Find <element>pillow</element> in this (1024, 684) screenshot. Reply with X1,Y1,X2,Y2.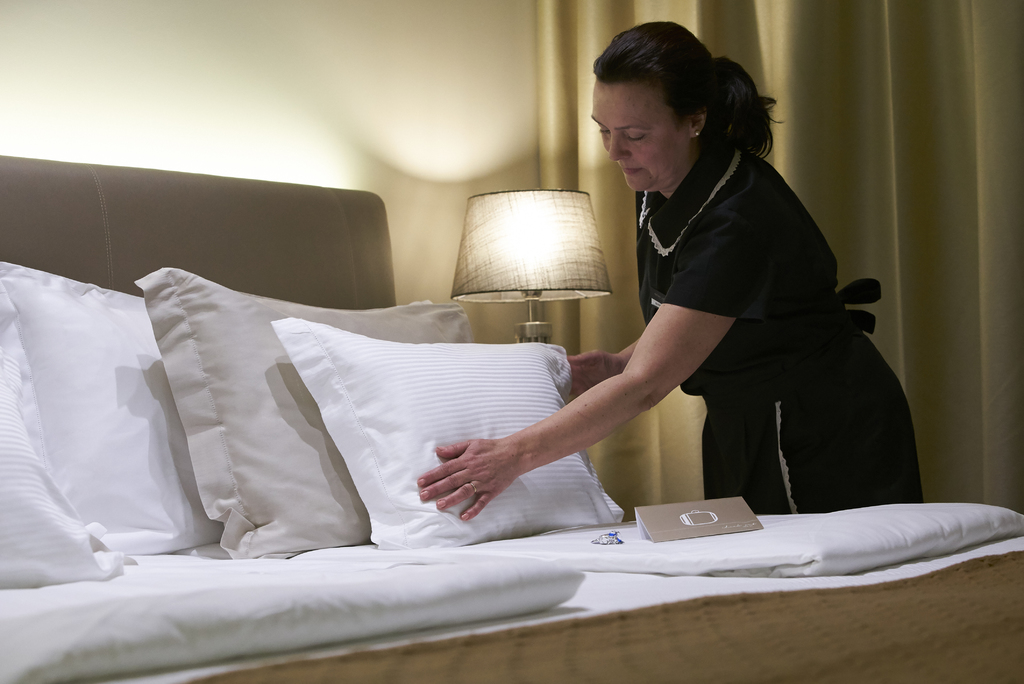
0,271,127,590.
